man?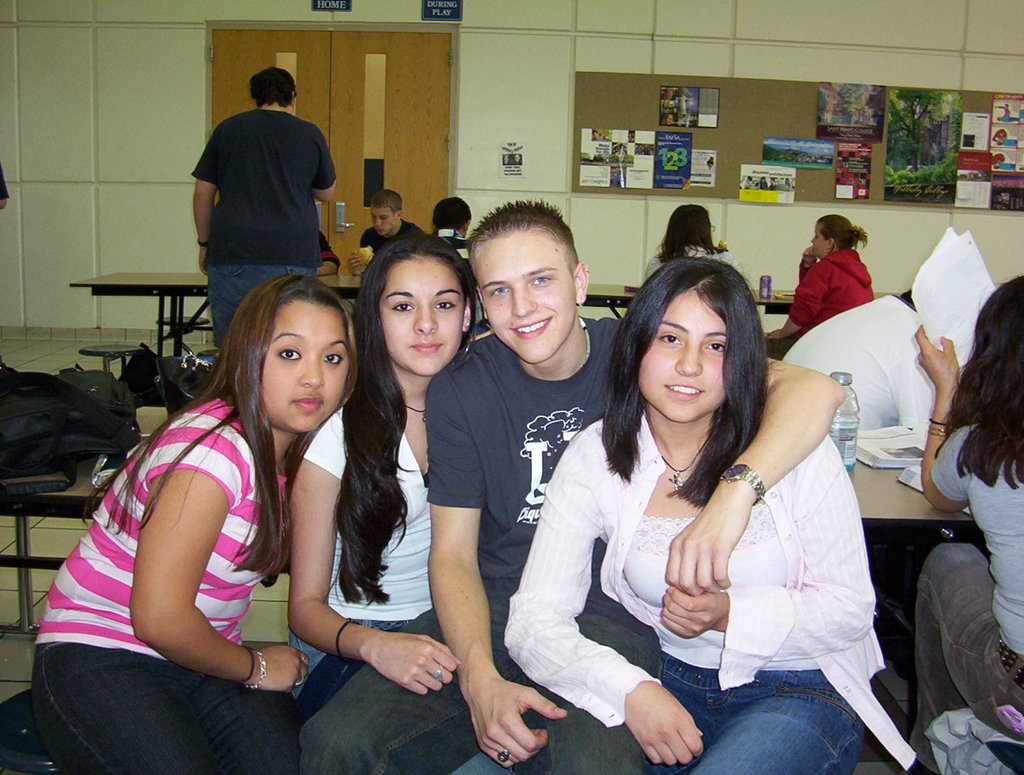
x1=182, y1=67, x2=338, y2=355
